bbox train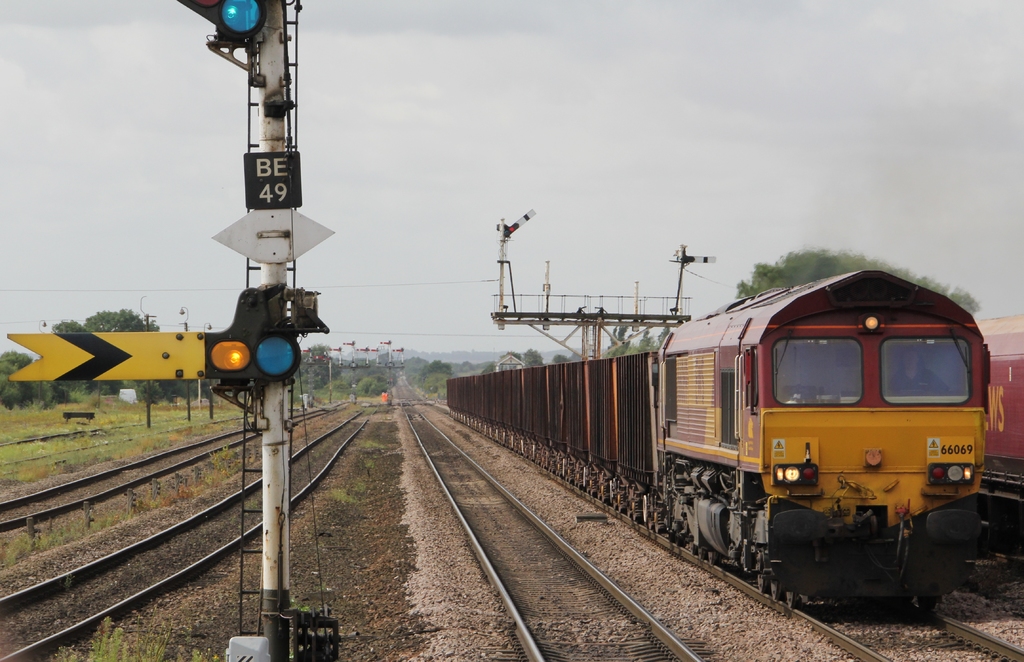
<bbox>447, 270, 991, 615</bbox>
